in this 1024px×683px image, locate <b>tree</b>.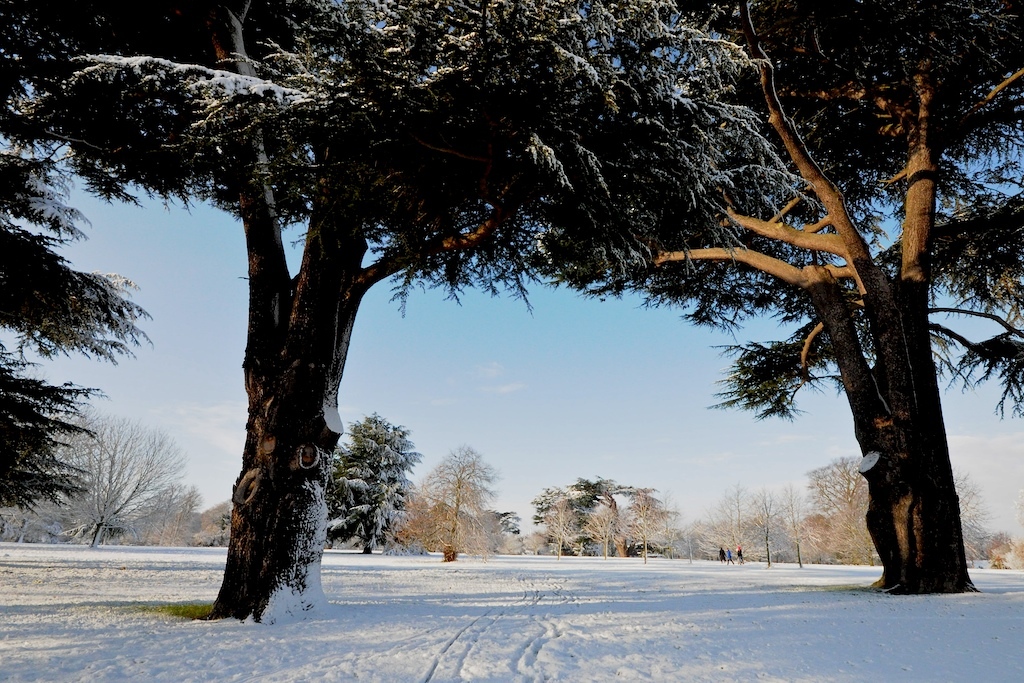
Bounding box: 4:0:850:630.
